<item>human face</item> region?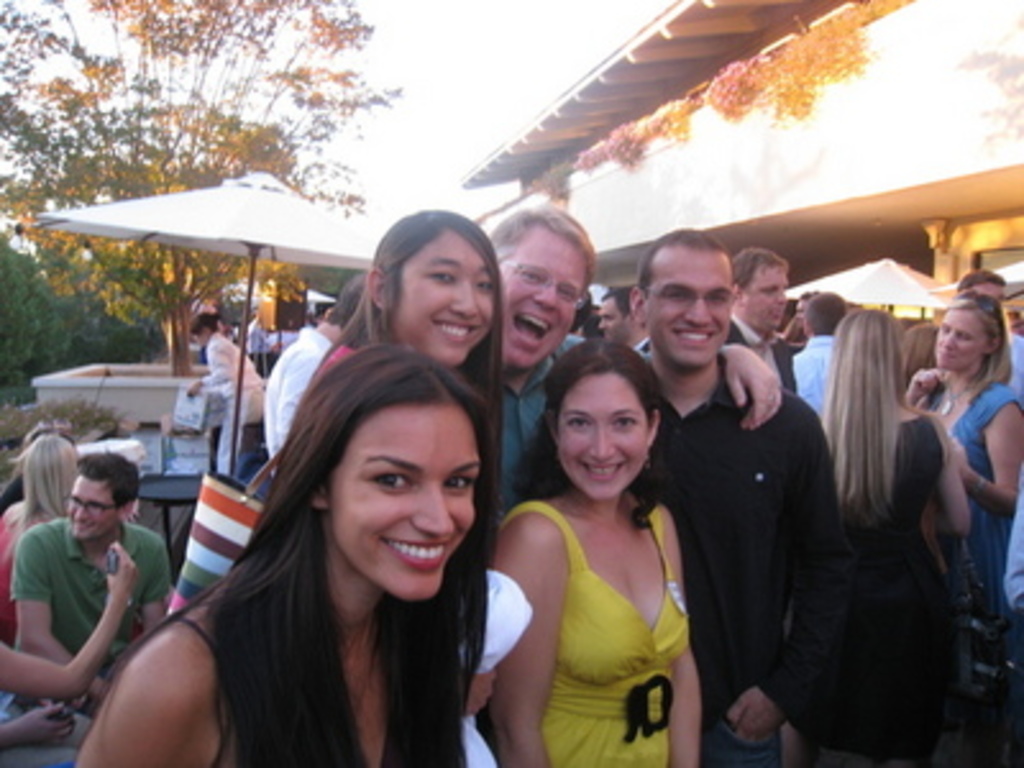
[325, 402, 471, 599]
